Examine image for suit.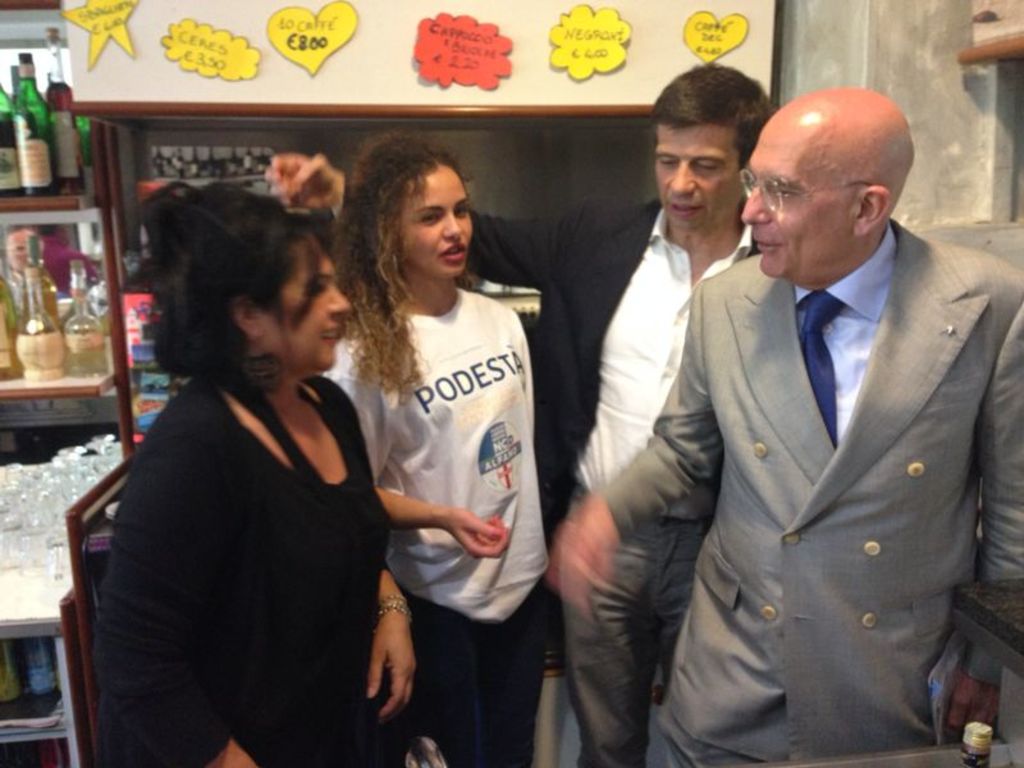
Examination result: box=[596, 261, 1023, 763].
